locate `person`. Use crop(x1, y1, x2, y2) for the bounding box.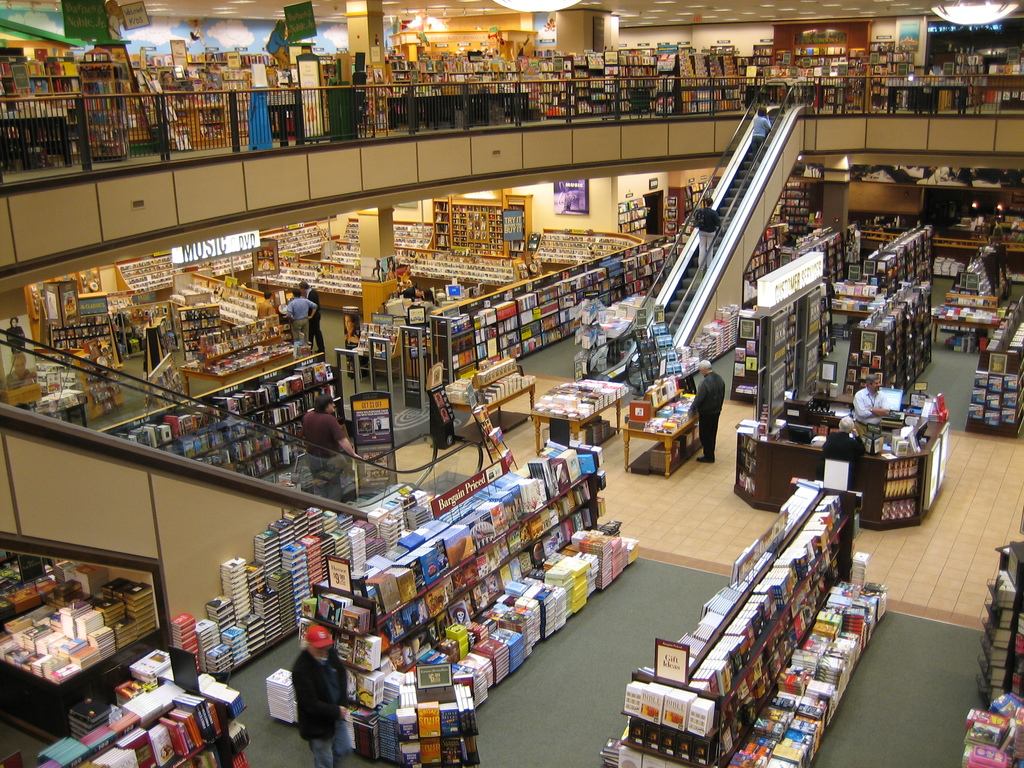
crop(285, 290, 319, 354).
